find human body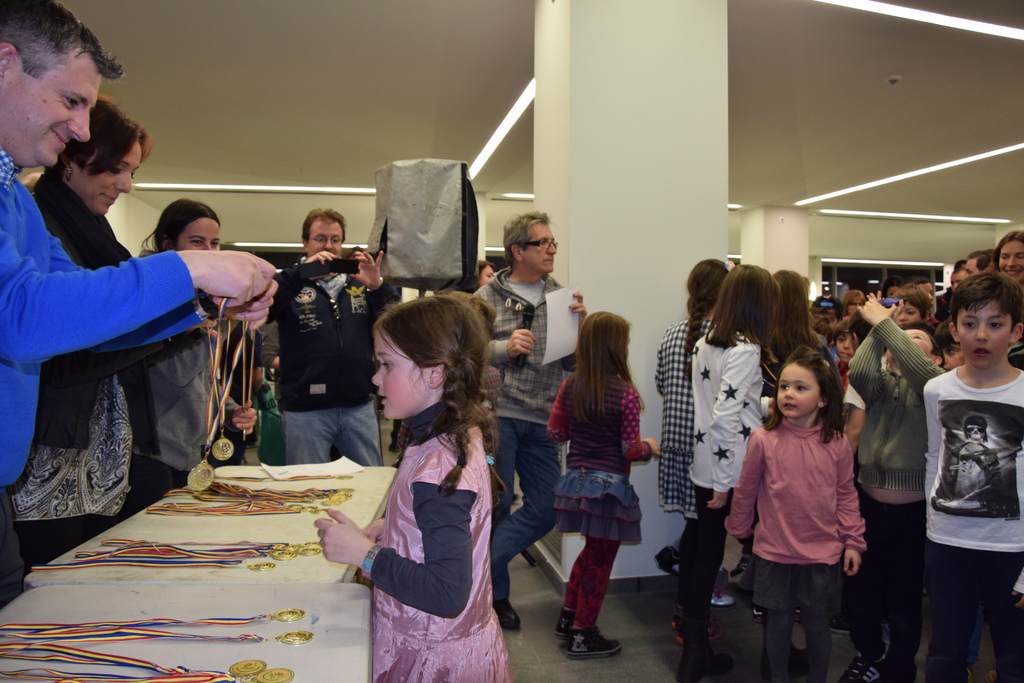
[x1=26, y1=99, x2=131, y2=559]
